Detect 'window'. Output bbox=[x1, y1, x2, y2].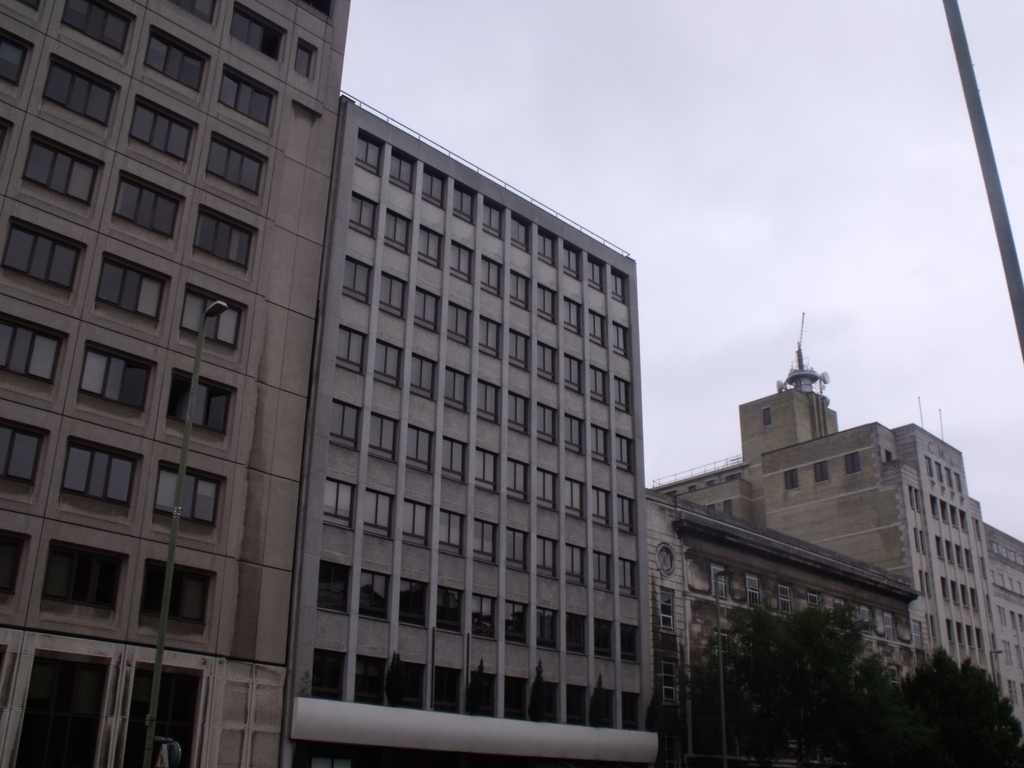
bbox=[883, 613, 895, 639].
